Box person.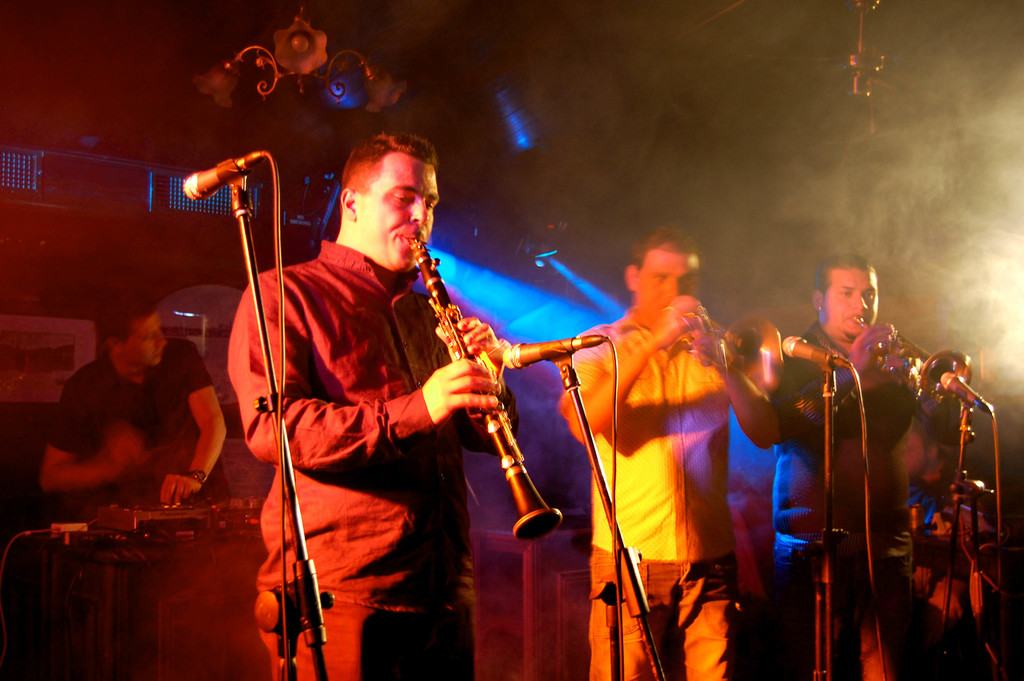
x1=770, y1=254, x2=937, y2=680.
